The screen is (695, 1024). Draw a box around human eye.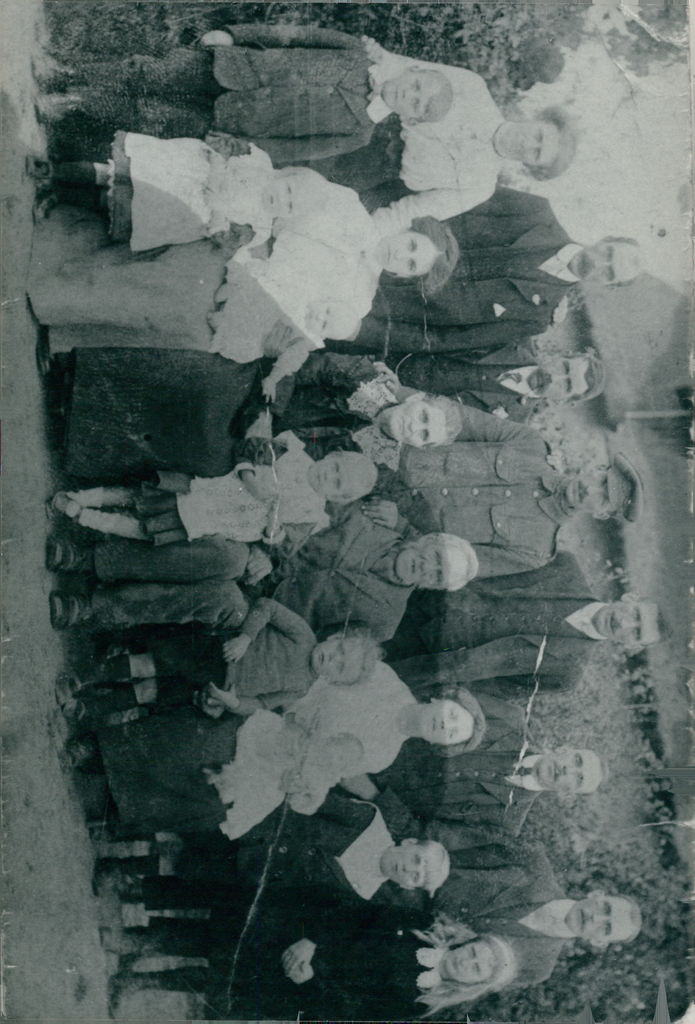
[x1=408, y1=239, x2=417, y2=255].
